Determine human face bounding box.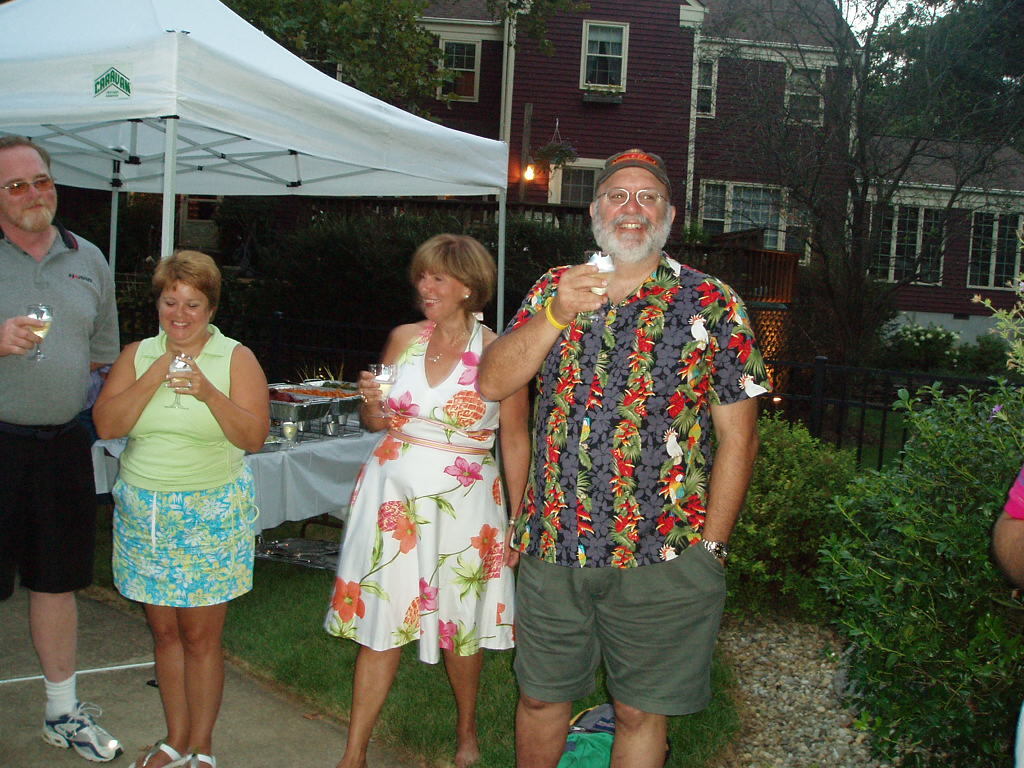
Determined: box=[596, 160, 666, 261].
